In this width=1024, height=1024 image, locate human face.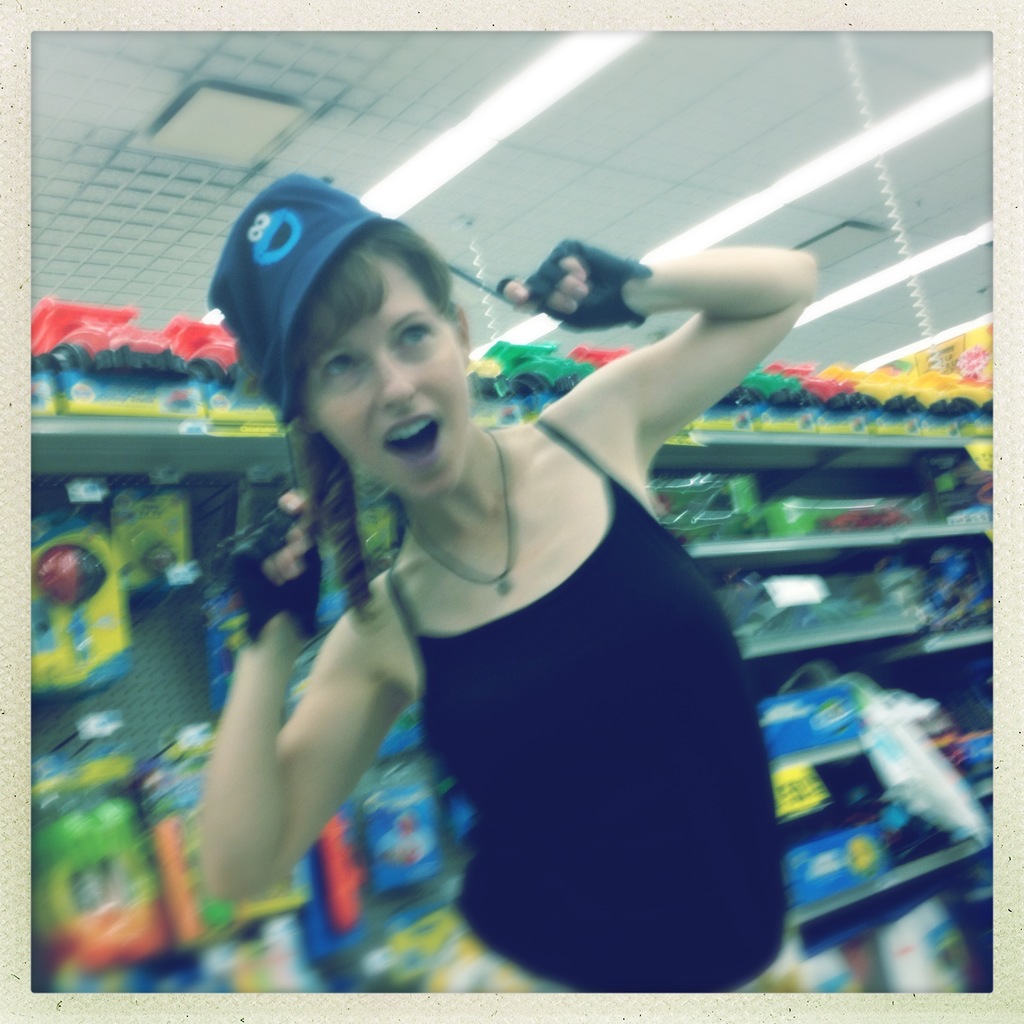
Bounding box: (318, 266, 460, 505).
